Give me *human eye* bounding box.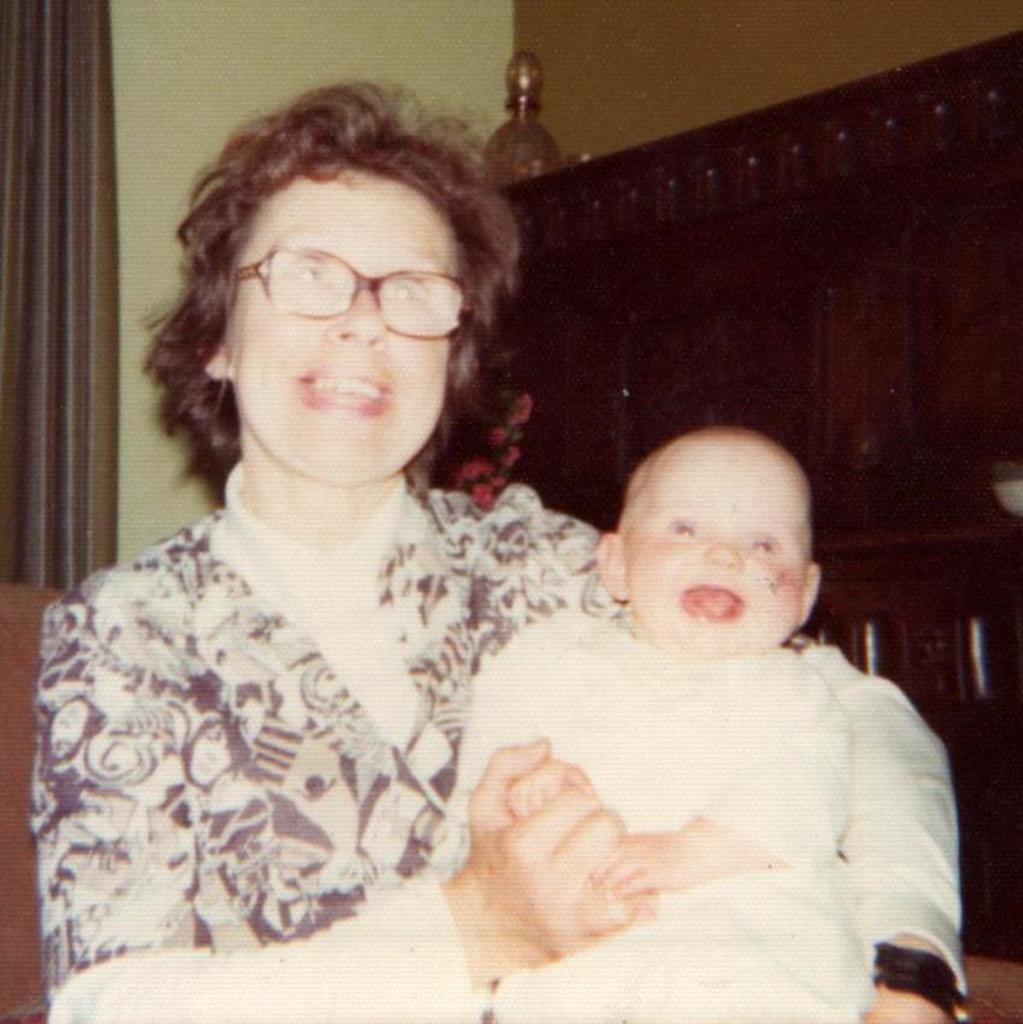
{"left": 666, "top": 525, "right": 704, "bottom": 544}.
